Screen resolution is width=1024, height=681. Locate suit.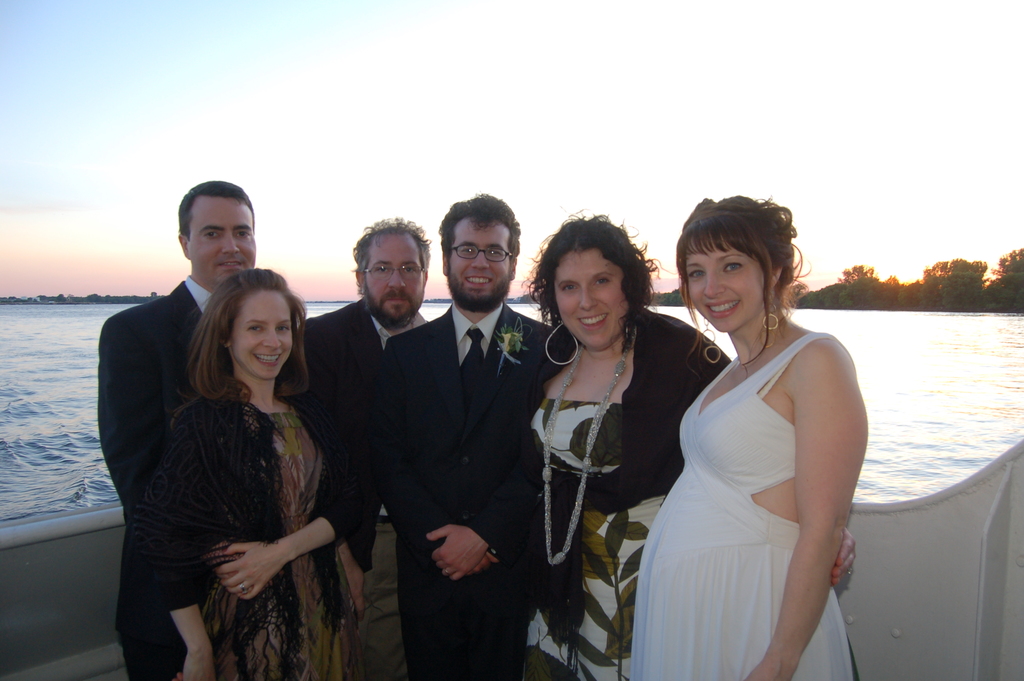
x1=371, y1=300, x2=566, y2=680.
